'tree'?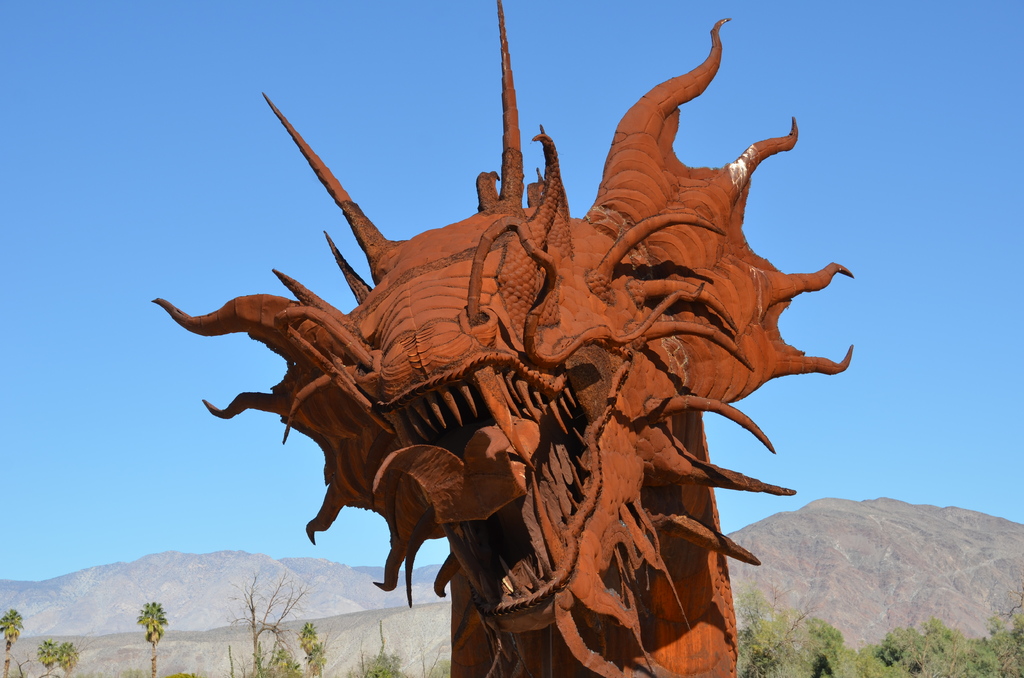
[x1=795, y1=616, x2=856, y2=677]
